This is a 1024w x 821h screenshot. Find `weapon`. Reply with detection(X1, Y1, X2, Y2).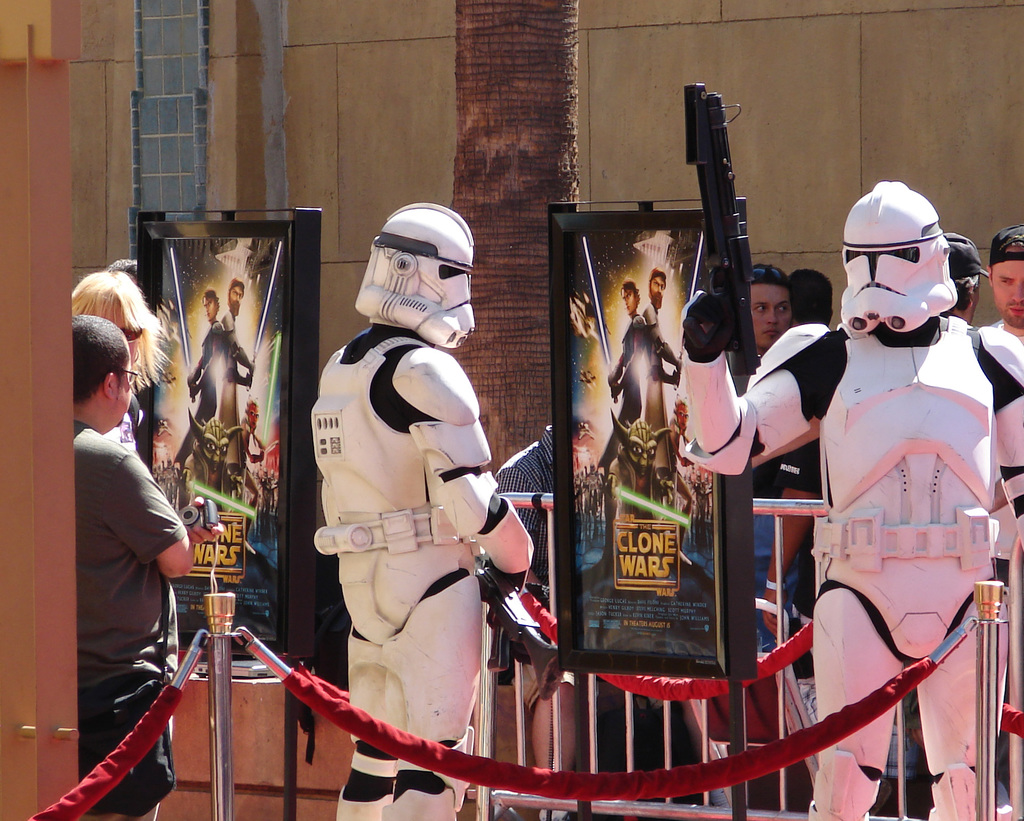
detection(191, 475, 221, 544).
